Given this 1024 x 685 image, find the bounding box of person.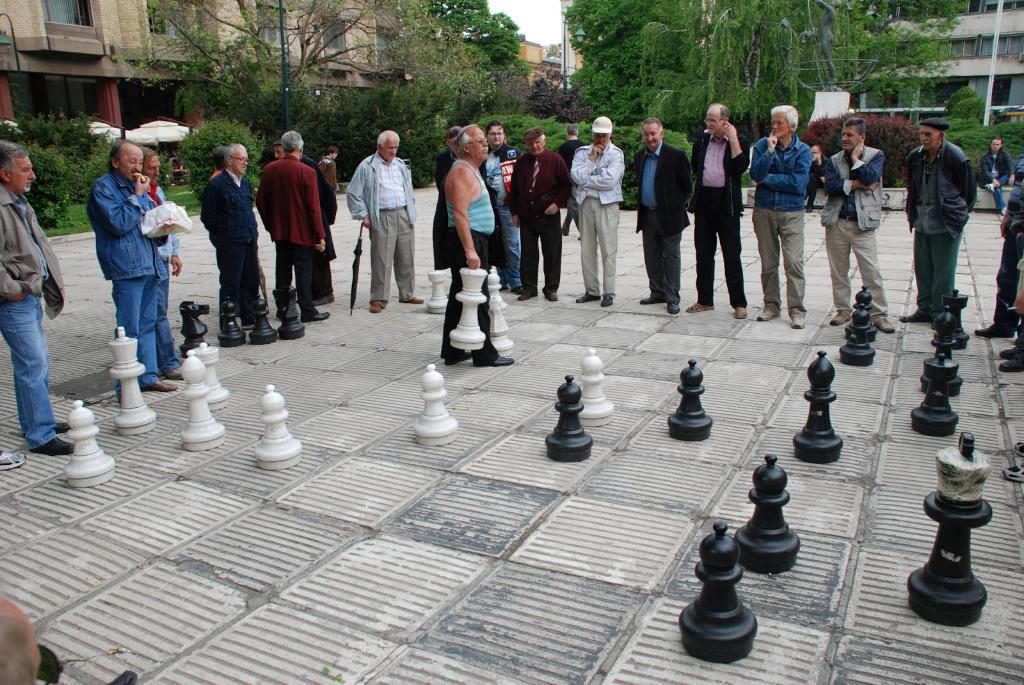
Rect(85, 140, 180, 398).
